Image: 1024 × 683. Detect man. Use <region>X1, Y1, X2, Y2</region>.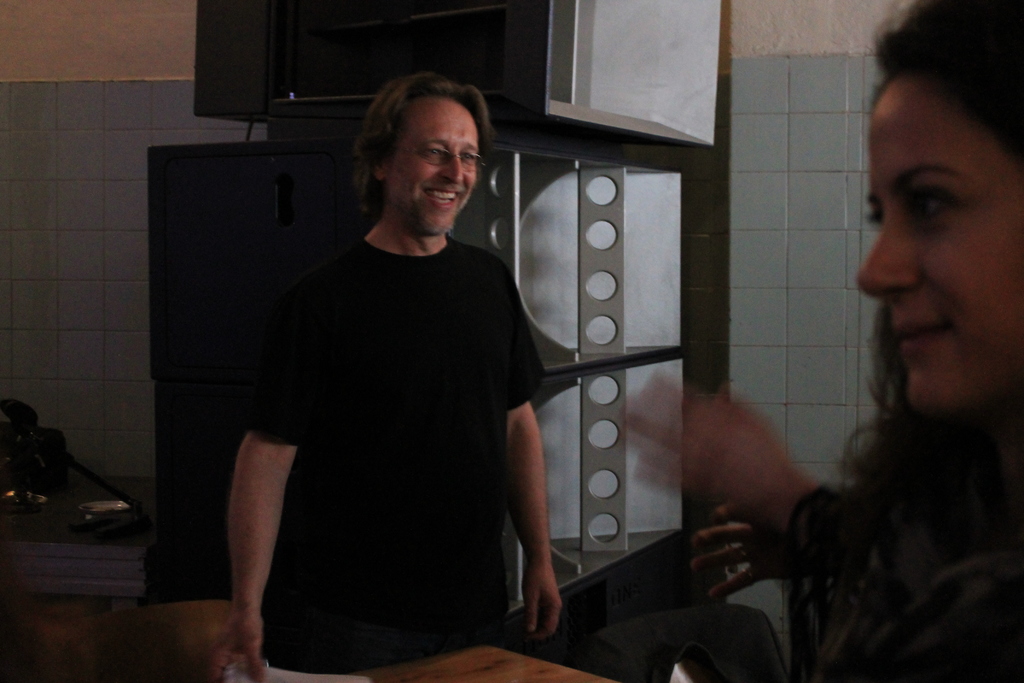
<region>211, 69, 567, 682</region>.
